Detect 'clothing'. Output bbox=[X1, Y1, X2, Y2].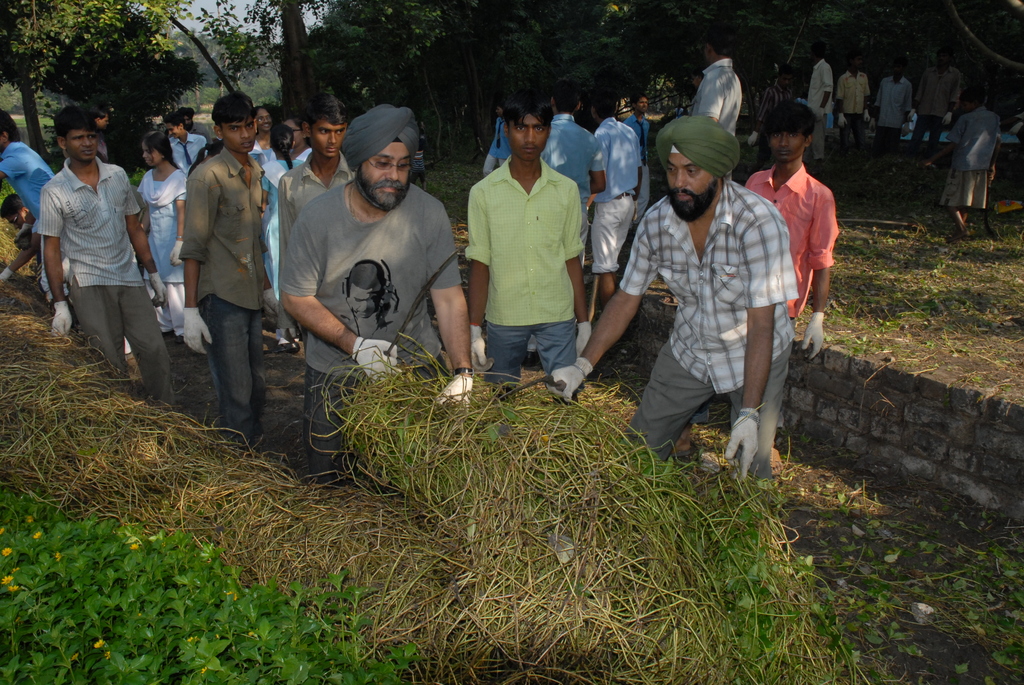
bbox=[38, 156, 172, 406].
